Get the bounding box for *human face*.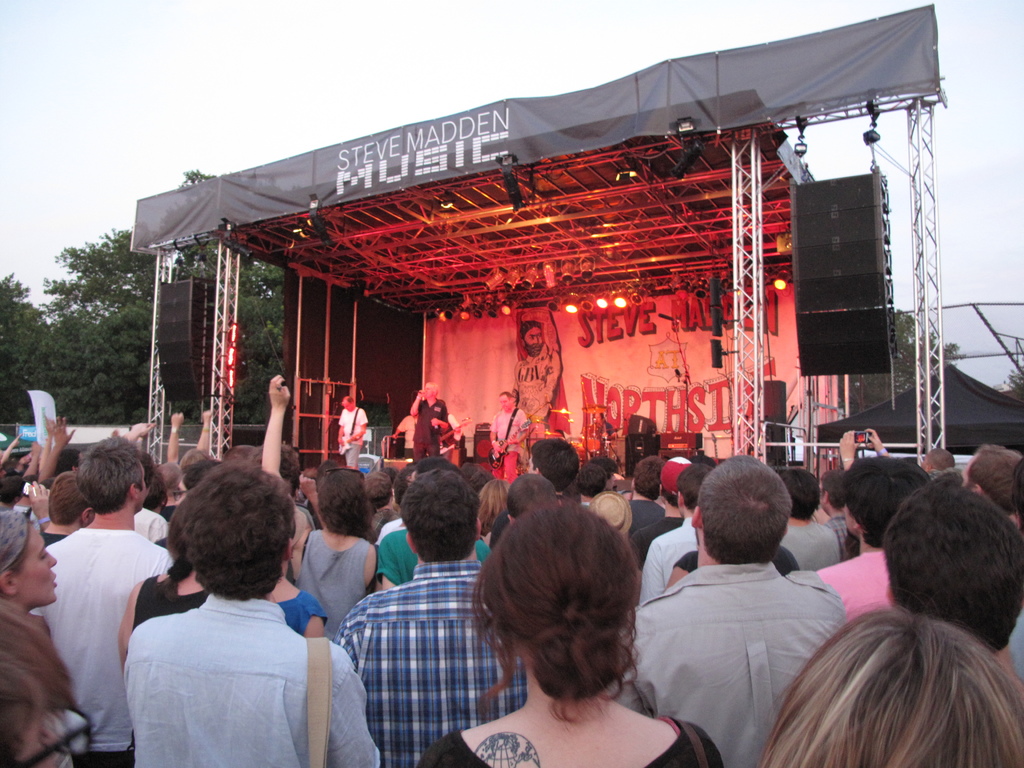
x1=18, y1=525, x2=55, y2=602.
